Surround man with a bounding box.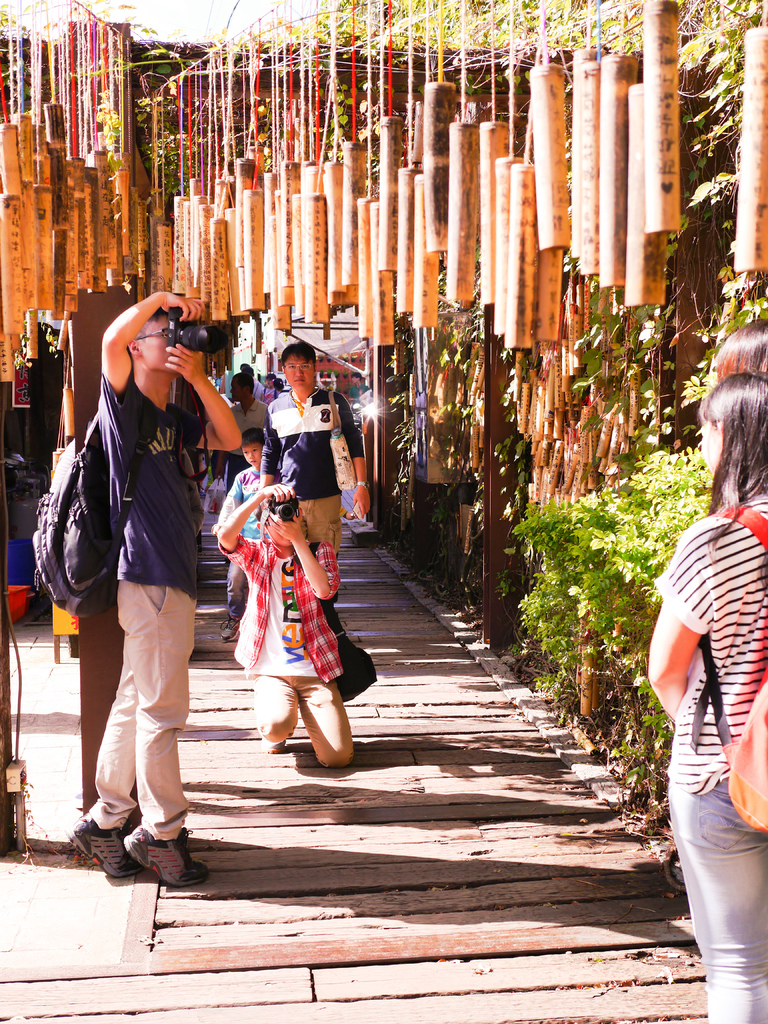
(258,332,380,596).
